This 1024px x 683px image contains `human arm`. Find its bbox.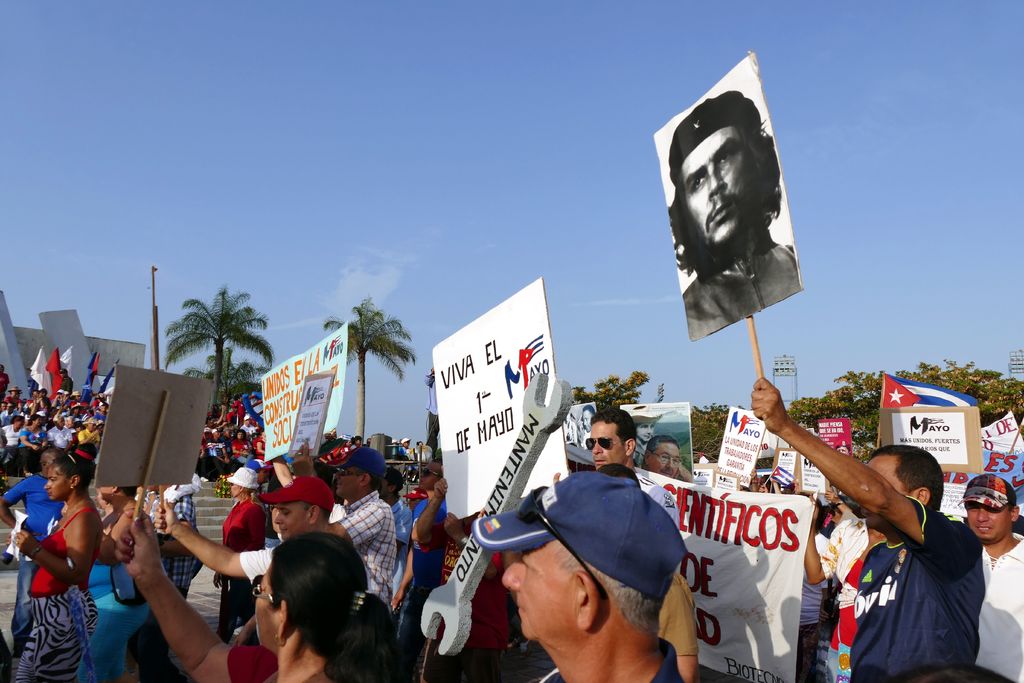
{"left": 385, "top": 543, "right": 414, "bottom": 611}.
